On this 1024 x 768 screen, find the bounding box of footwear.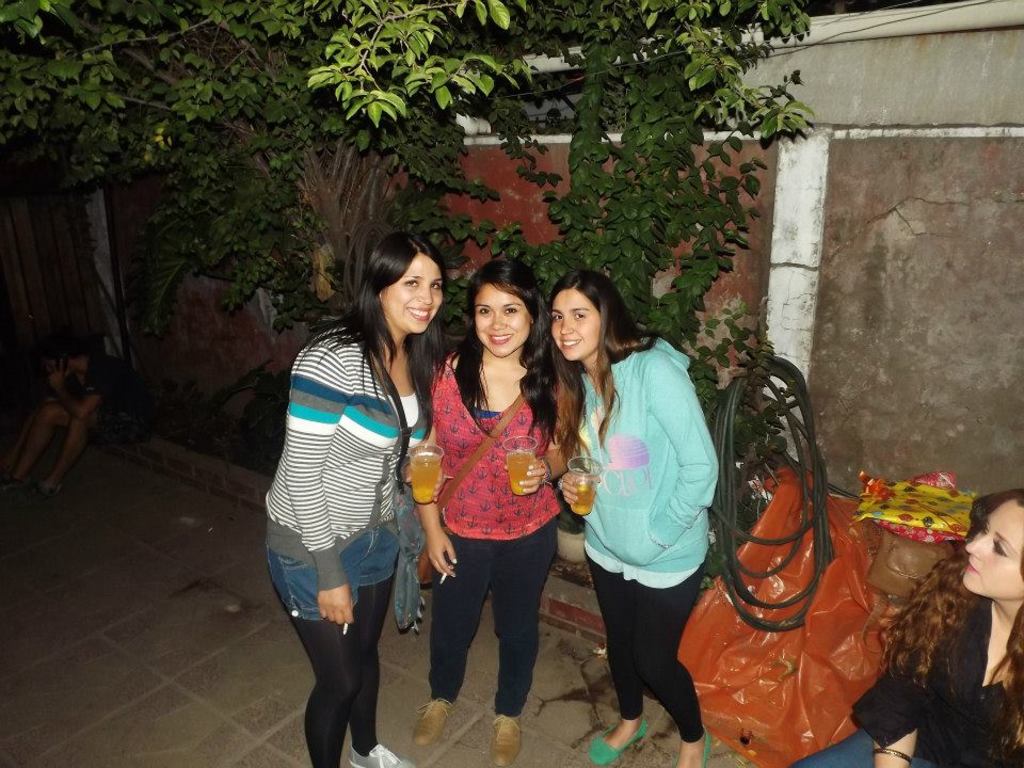
Bounding box: Rect(493, 718, 519, 767).
